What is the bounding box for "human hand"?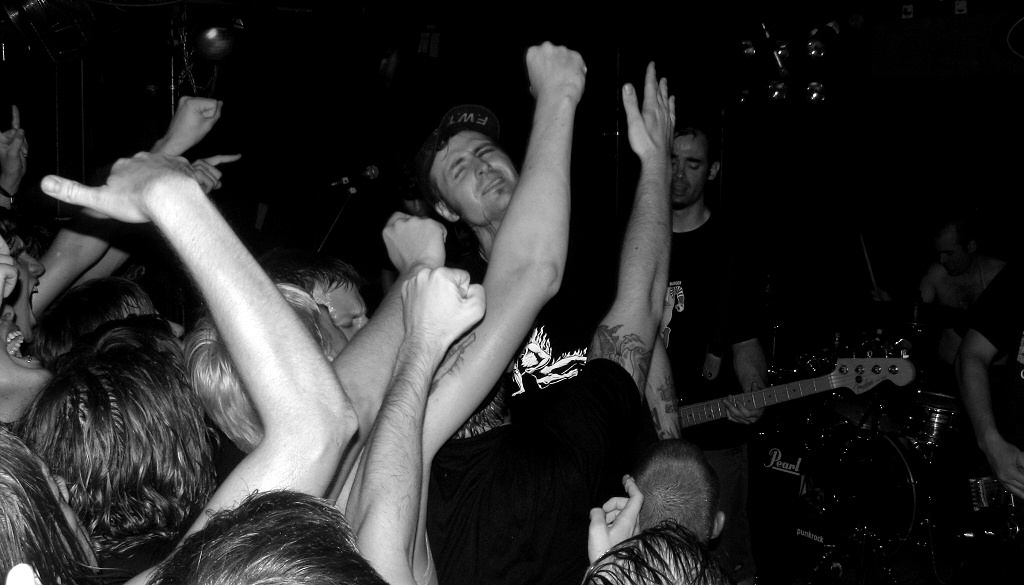
0/236/17/306.
